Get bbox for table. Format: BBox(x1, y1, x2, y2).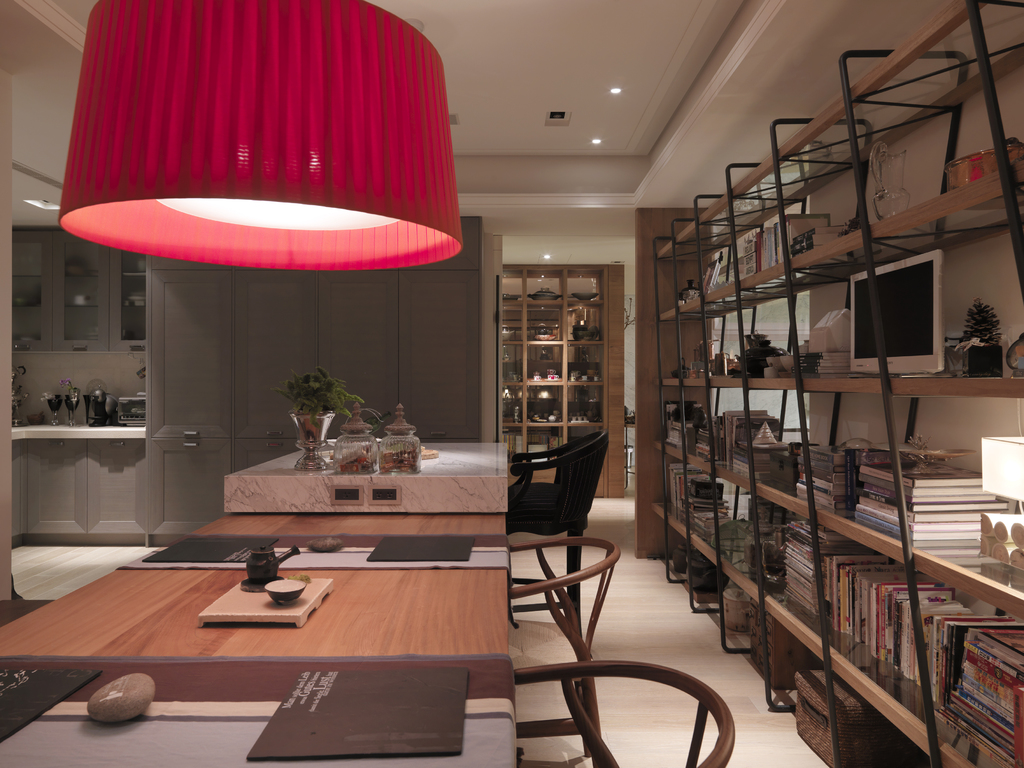
BBox(182, 513, 514, 547).
